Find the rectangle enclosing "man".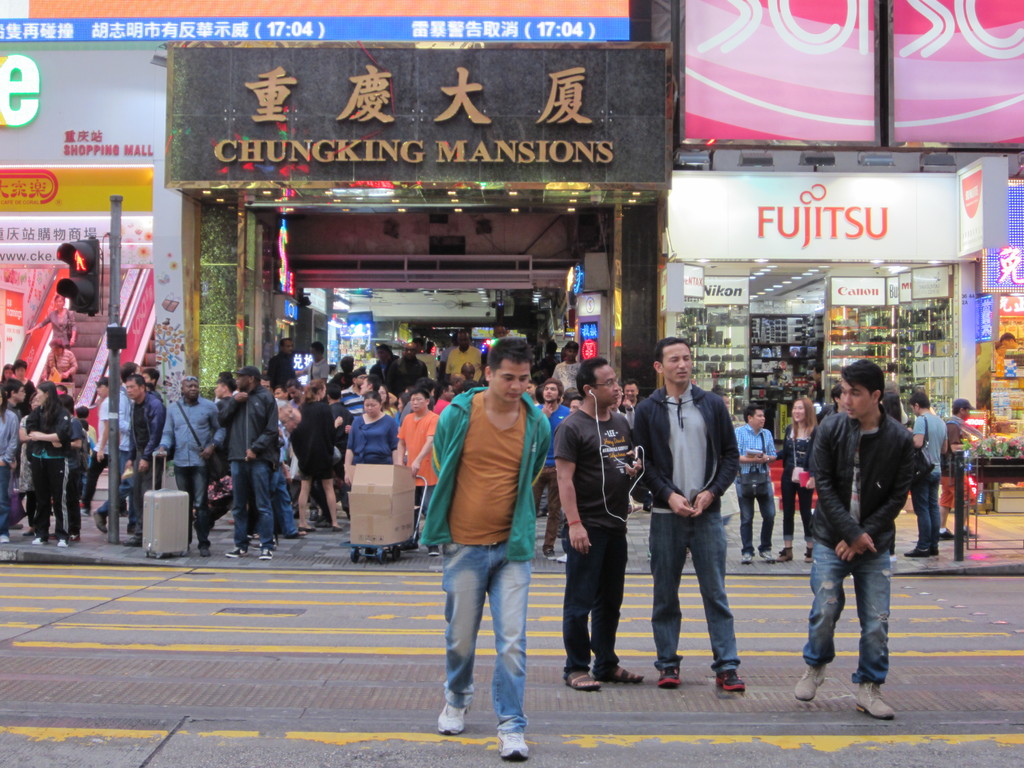
<box>942,398,980,545</box>.
